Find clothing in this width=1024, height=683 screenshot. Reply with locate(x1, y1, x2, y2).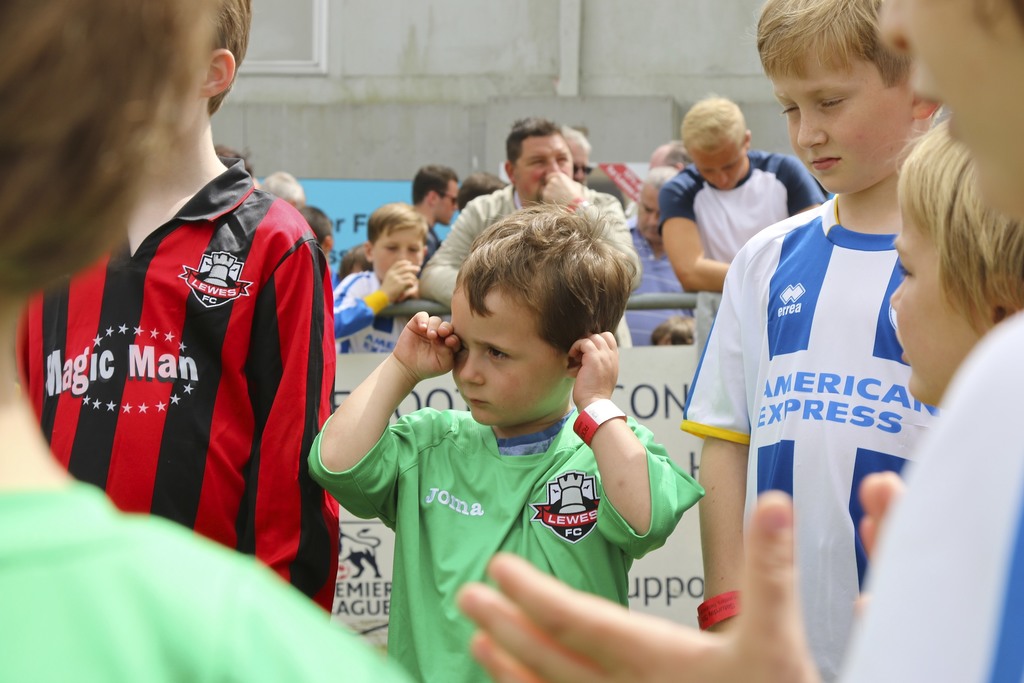
locate(661, 147, 840, 367).
